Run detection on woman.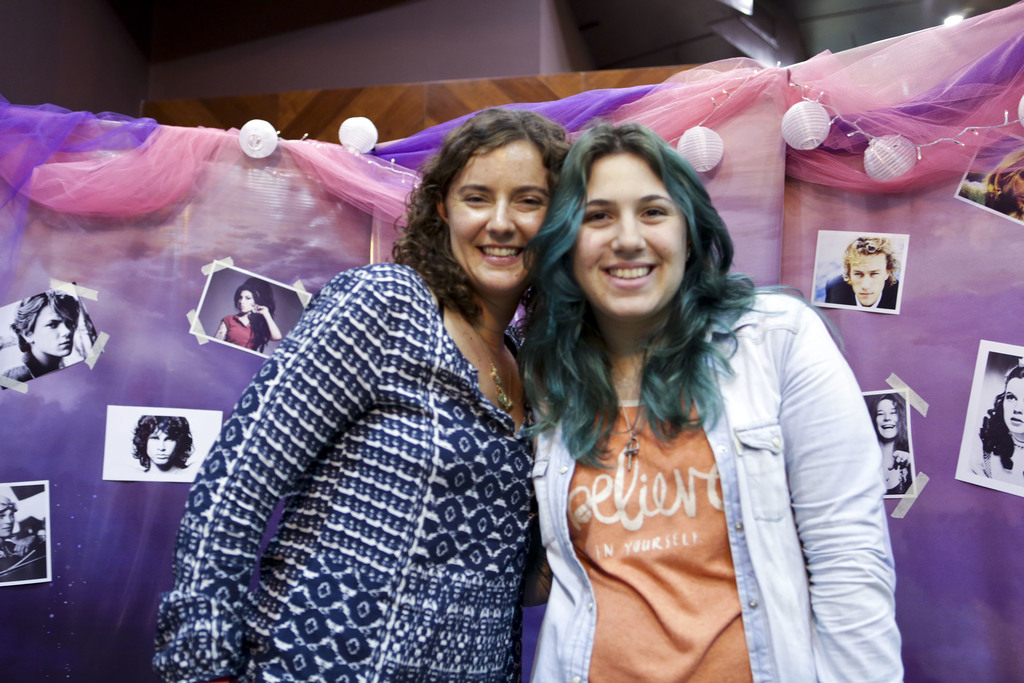
Result: {"x1": 219, "y1": 282, "x2": 284, "y2": 353}.
